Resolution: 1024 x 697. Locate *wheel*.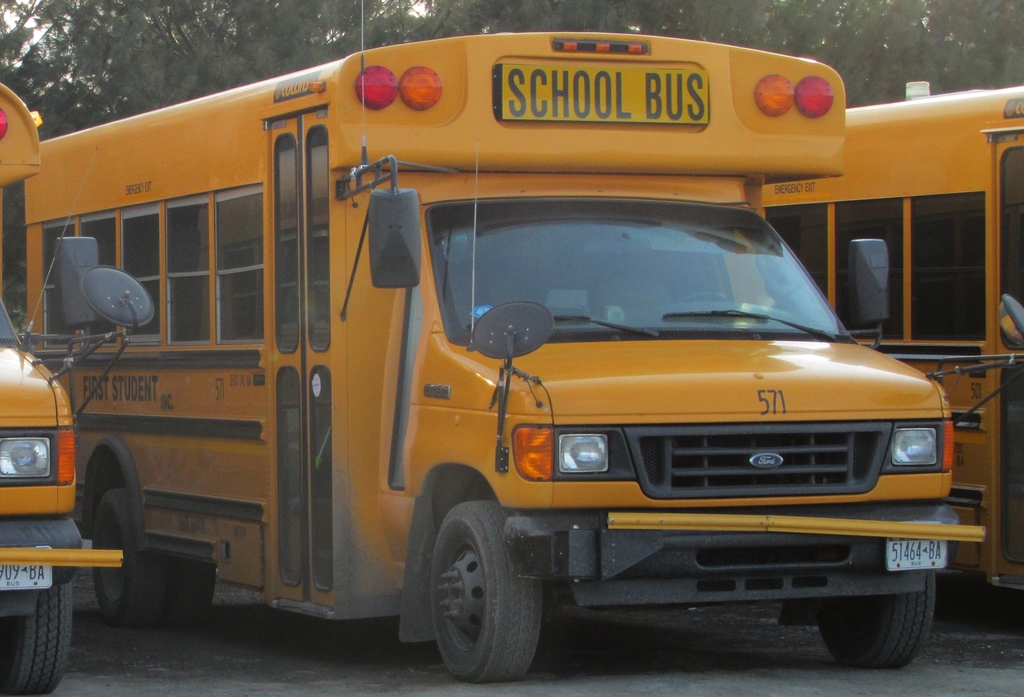
(0,589,75,696).
